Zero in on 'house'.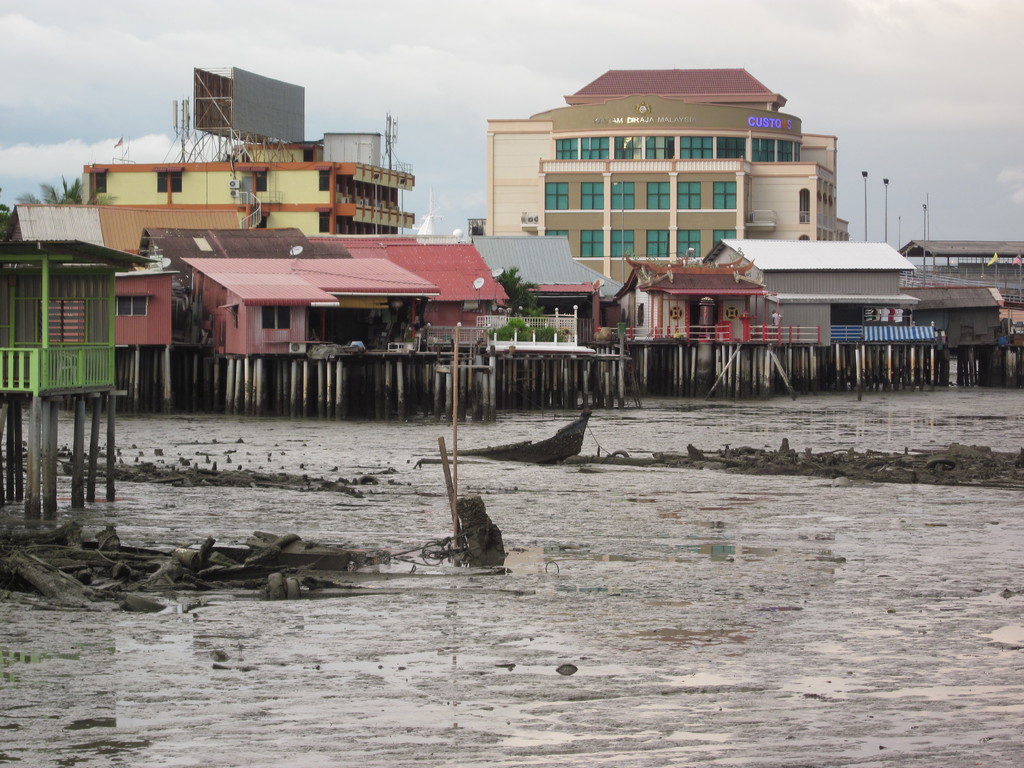
Zeroed in: [180, 257, 440, 362].
